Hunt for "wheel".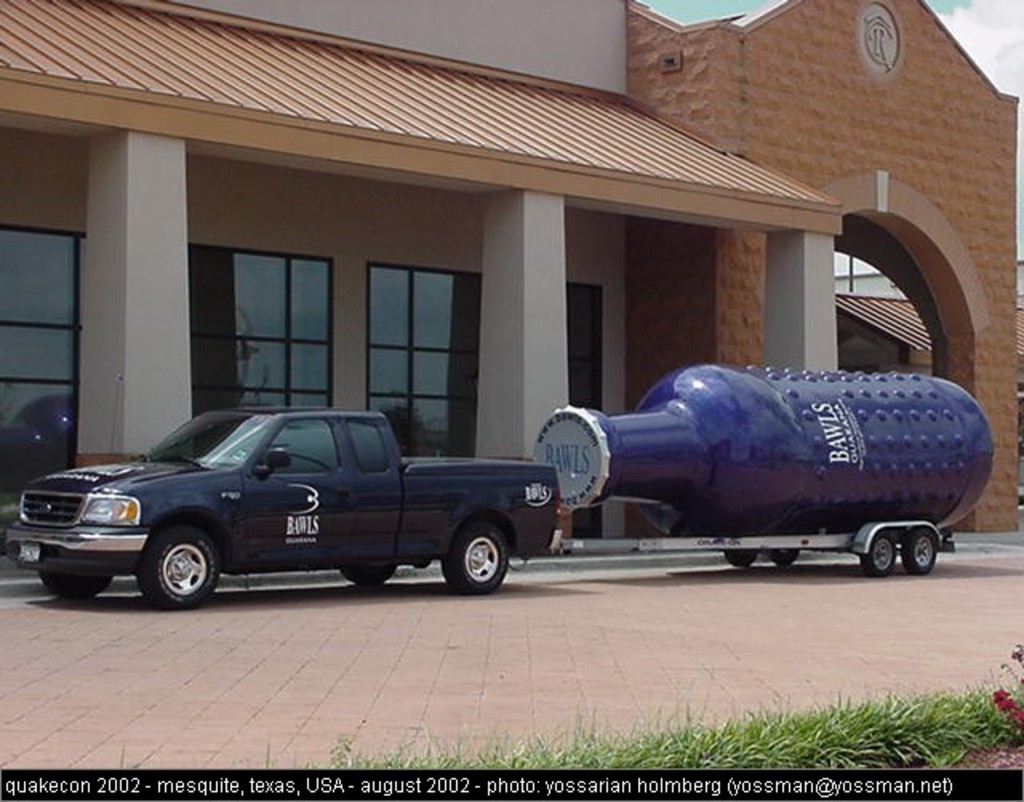
Hunted down at box(40, 571, 112, 597).
